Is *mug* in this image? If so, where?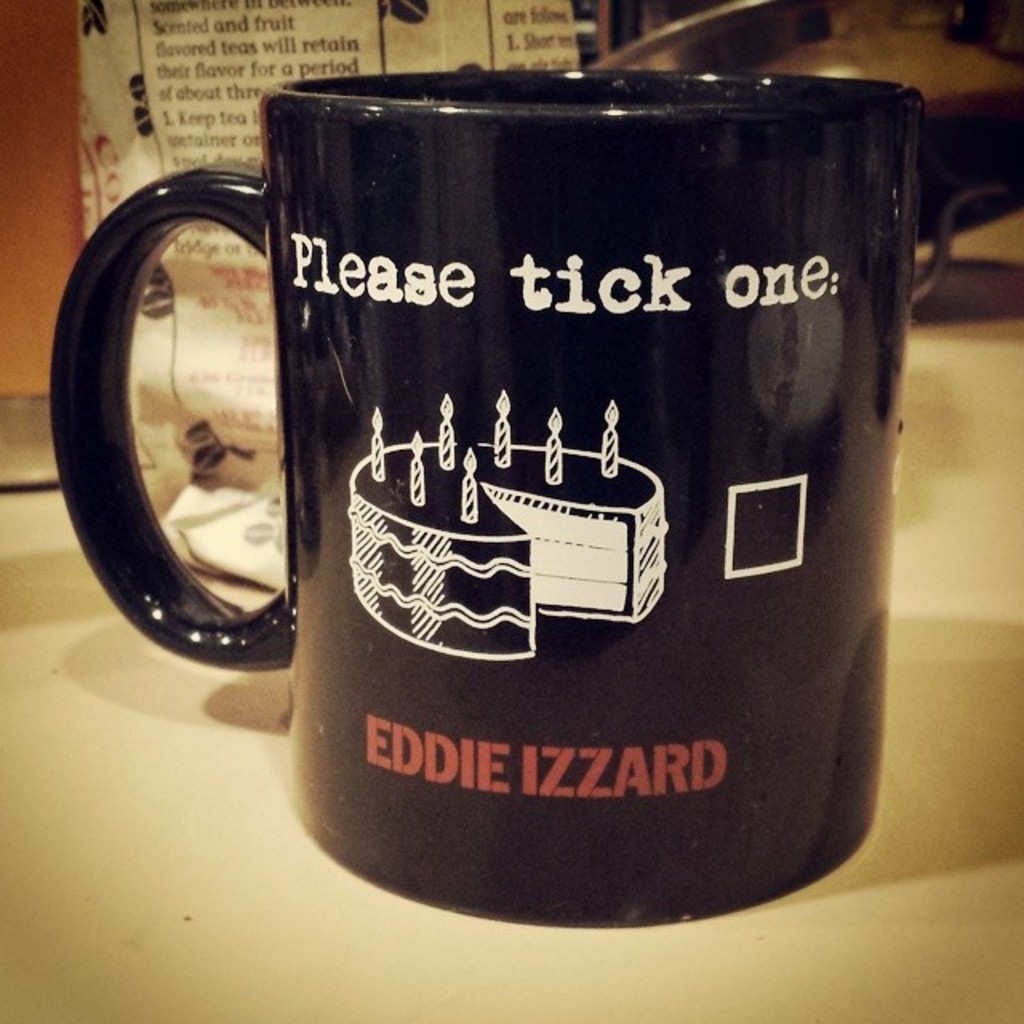
Yes, at 45,66,928,930.
